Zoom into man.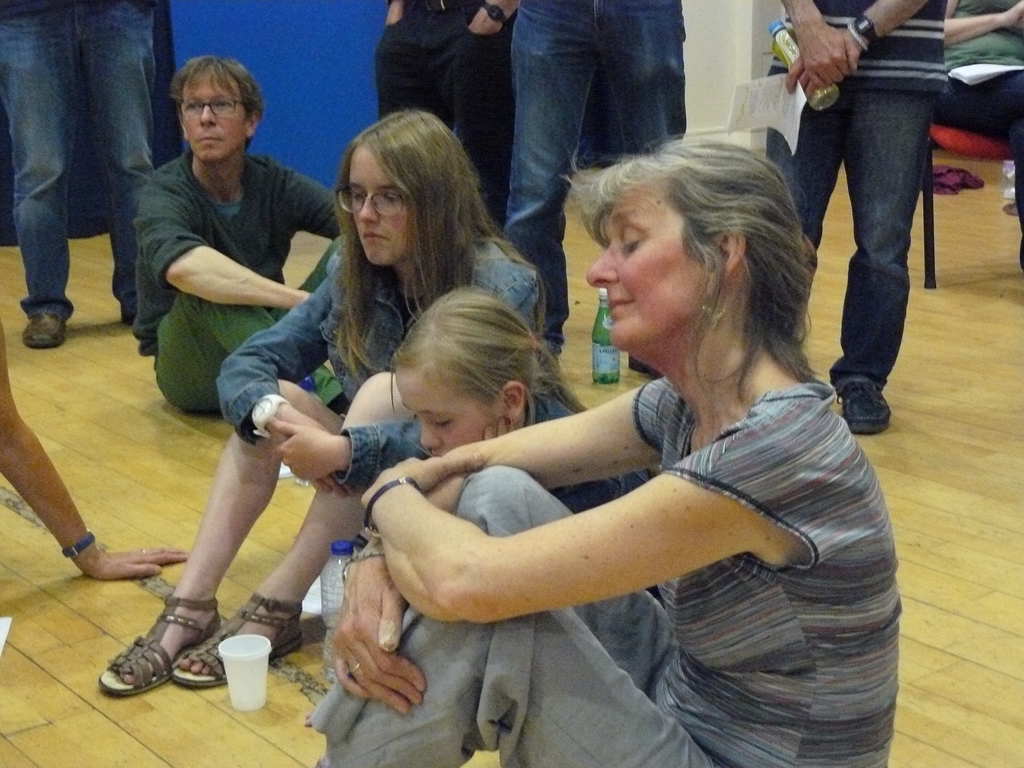
Zoom target: bbox(508, 0, 684, 371).
